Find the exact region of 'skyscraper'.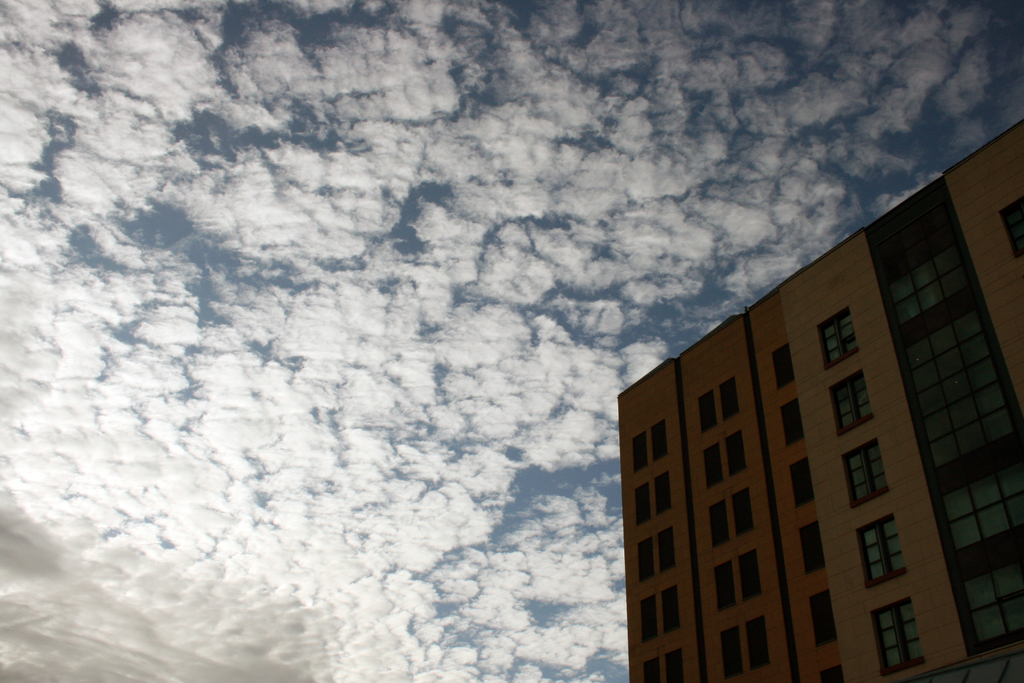
Exact region: rect(441, 102, 1013, 662).
